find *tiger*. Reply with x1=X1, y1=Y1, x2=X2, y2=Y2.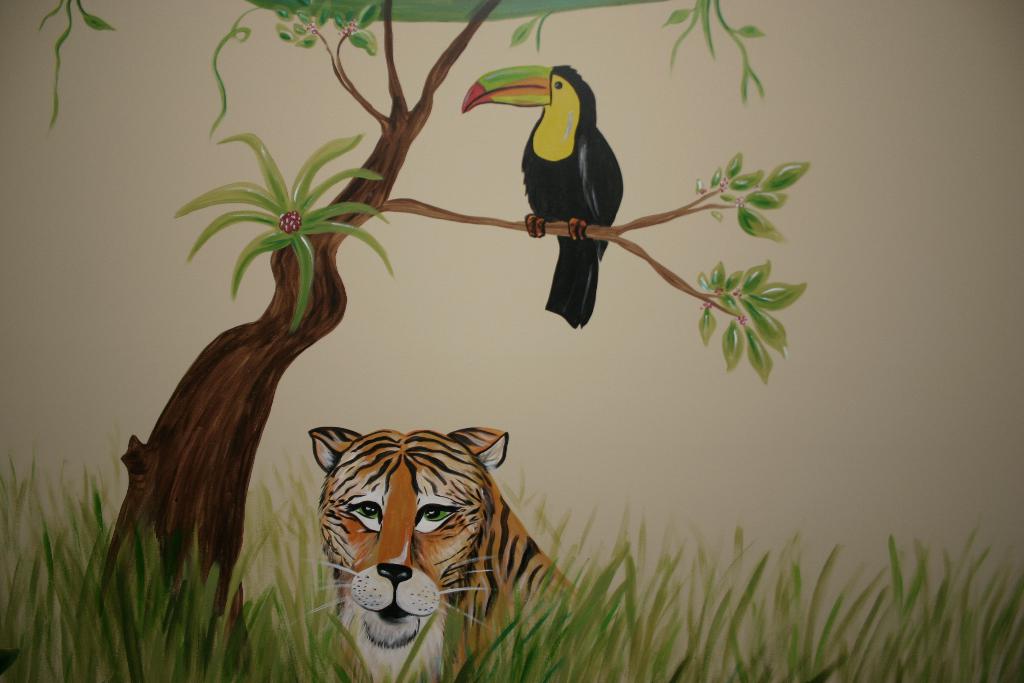
x1=294, y1=427, x2=578, y2=679.
